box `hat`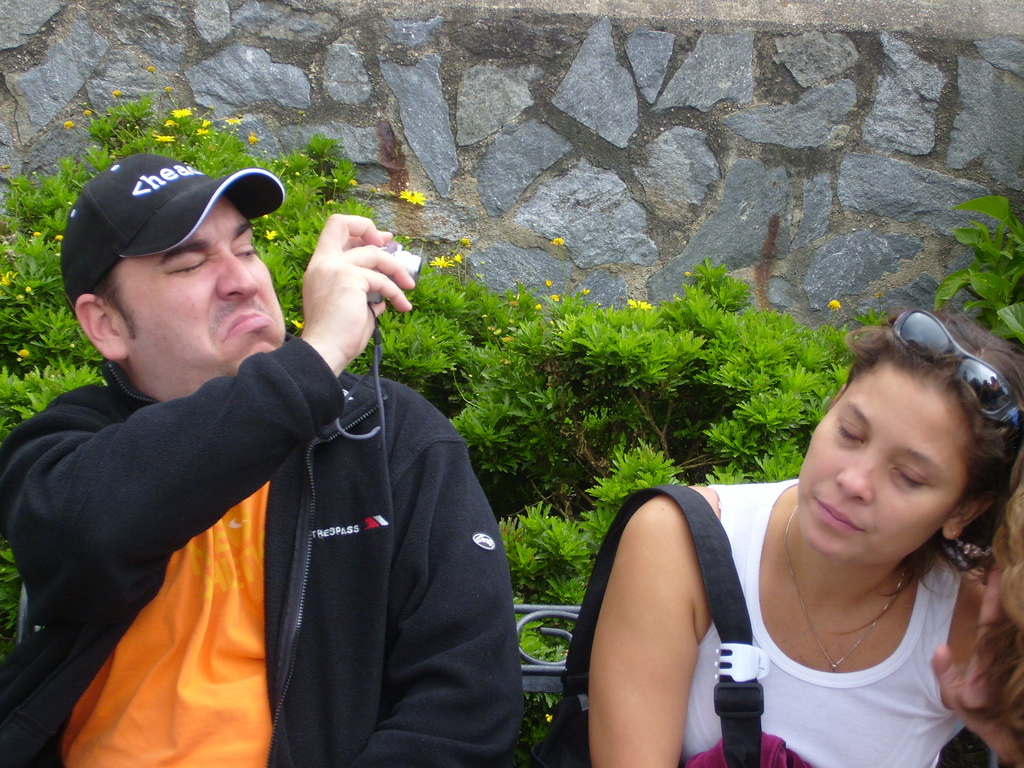
<box>58,152,286,314</box>
